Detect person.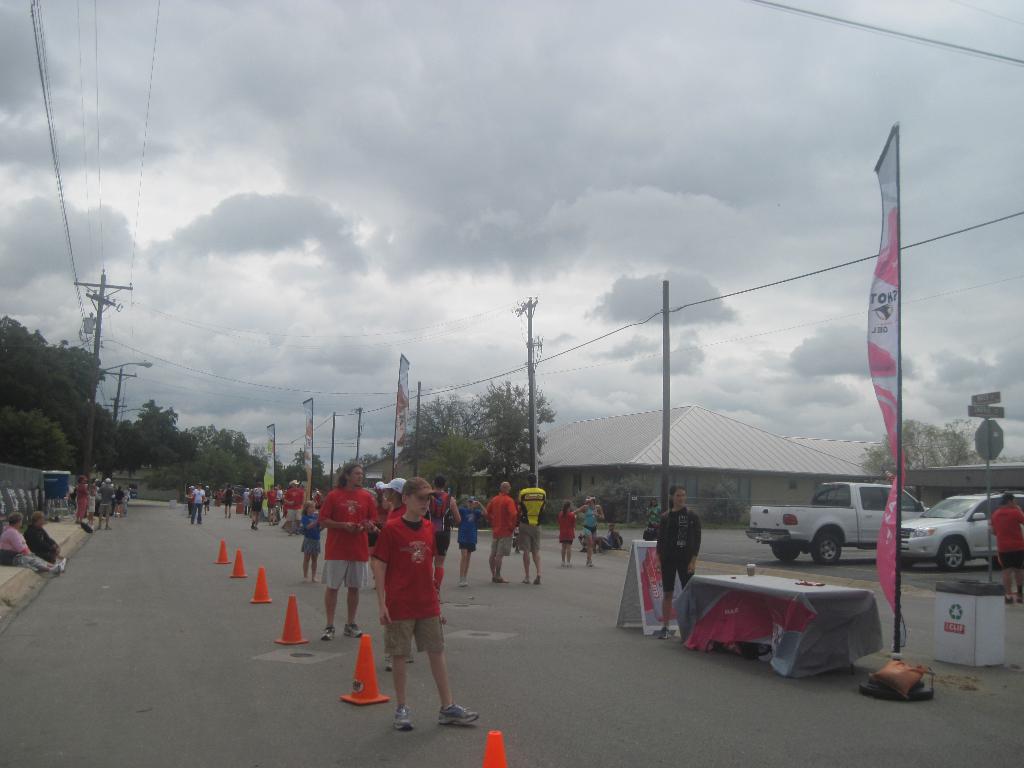
Detected at box(559, 499, 581, 565).
